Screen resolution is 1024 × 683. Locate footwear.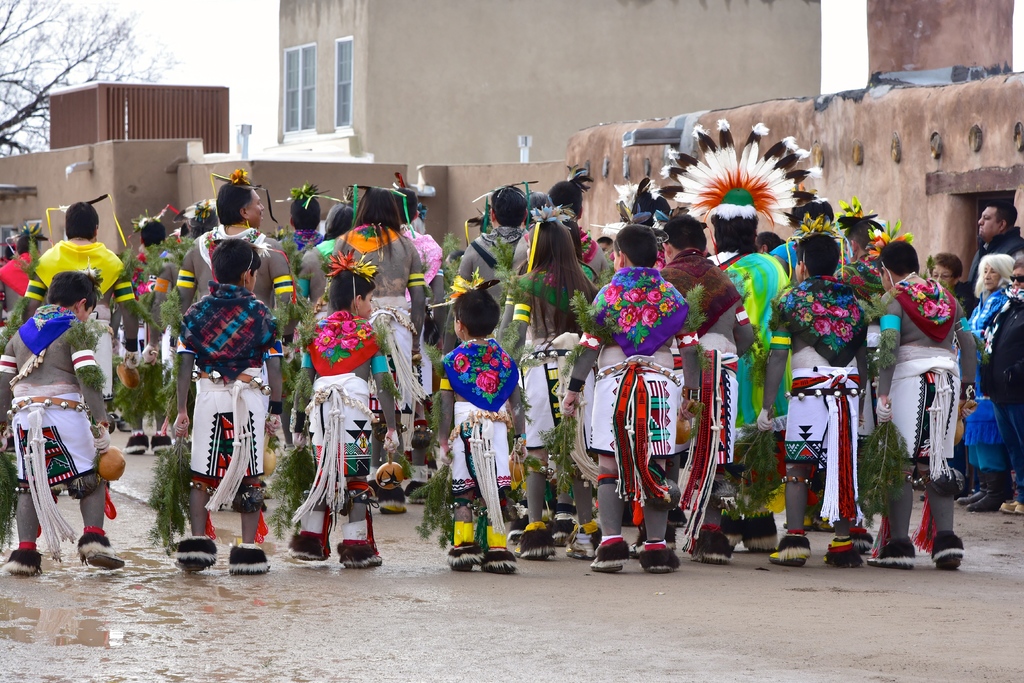
crop(148, 432, 172, 452).
